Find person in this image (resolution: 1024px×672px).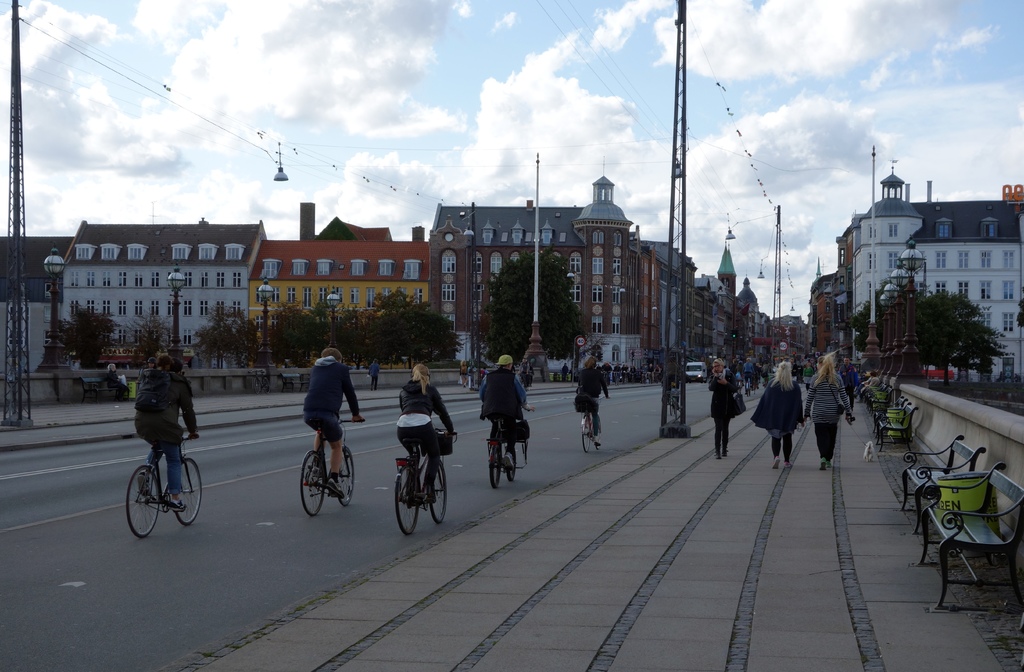
select_region(302, 348, 368, 487).
